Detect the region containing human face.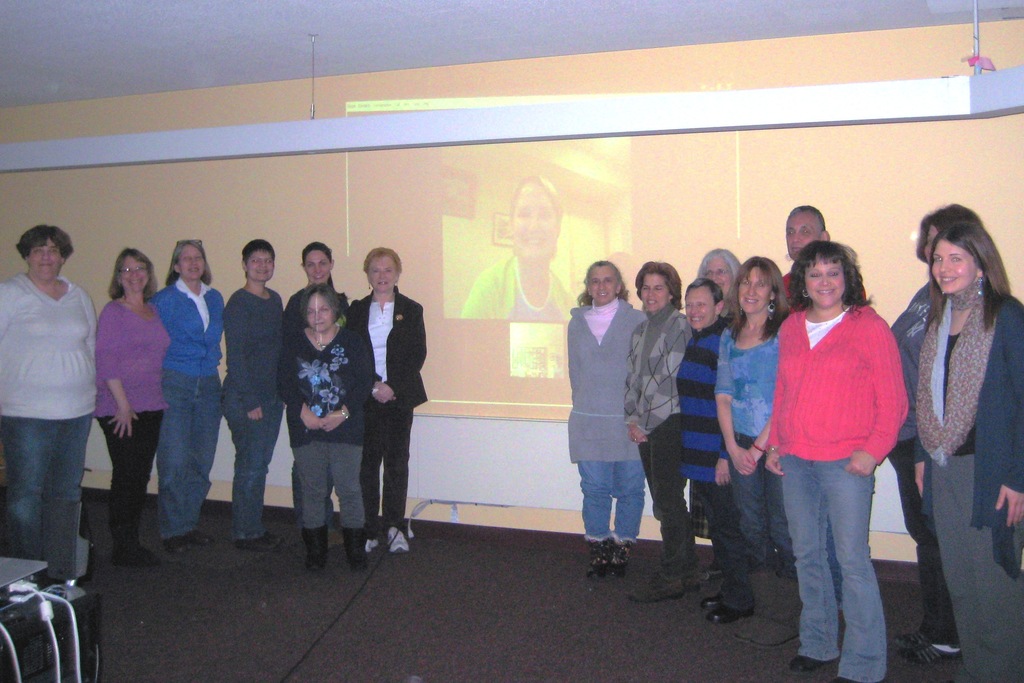
{"left": 644, "top": 276, "right": 670, "bottom": 311}.
